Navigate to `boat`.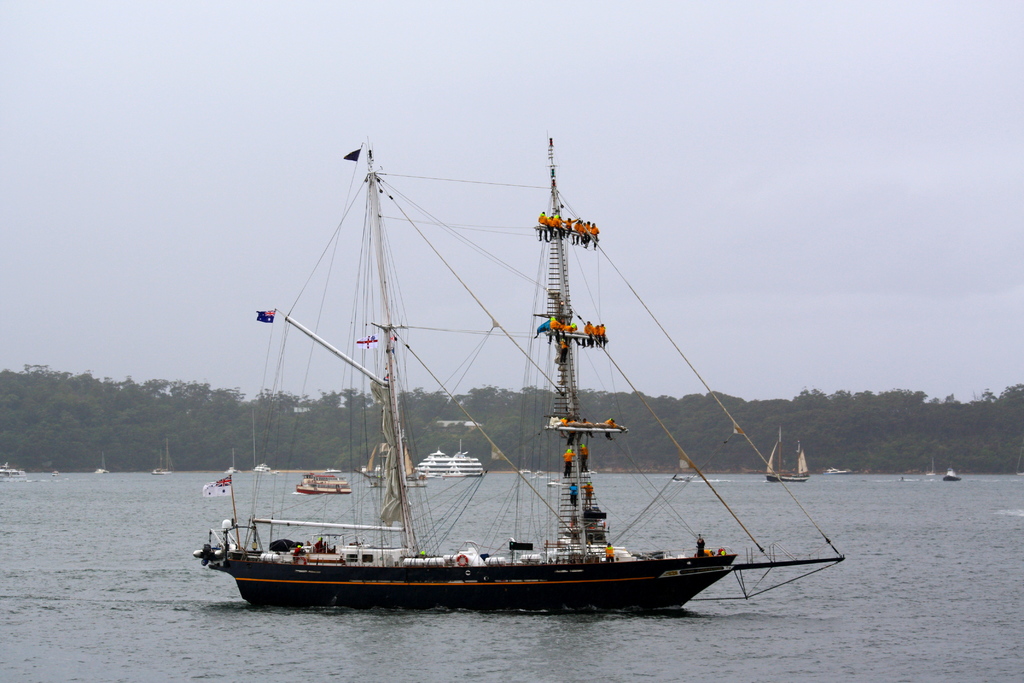
Navigation target: 547,477,564,491.
